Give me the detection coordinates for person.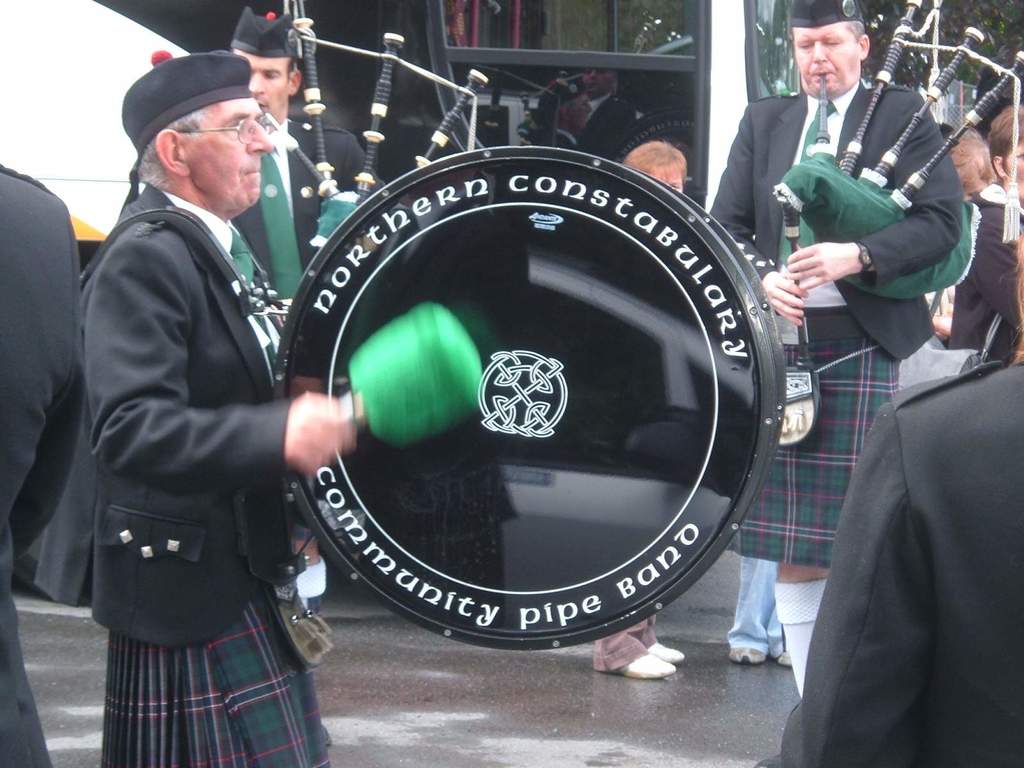
BBox(946, 120, 1004, 202).
